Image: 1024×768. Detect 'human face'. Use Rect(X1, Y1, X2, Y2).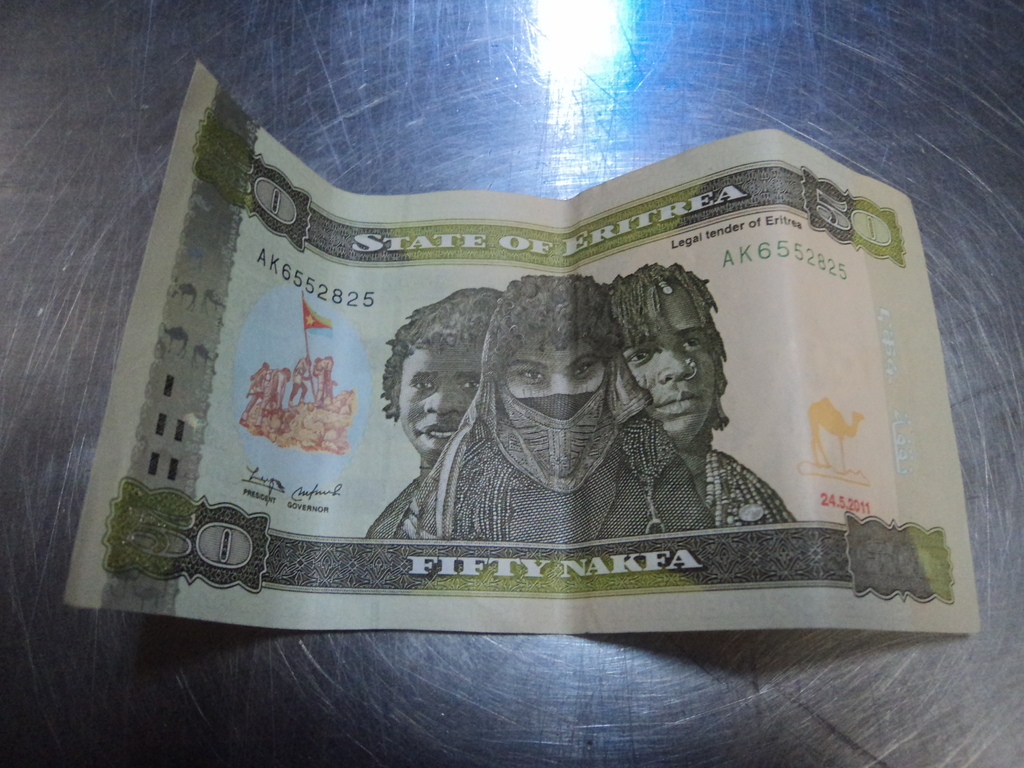
Rect(620, 283, 718, 444).
